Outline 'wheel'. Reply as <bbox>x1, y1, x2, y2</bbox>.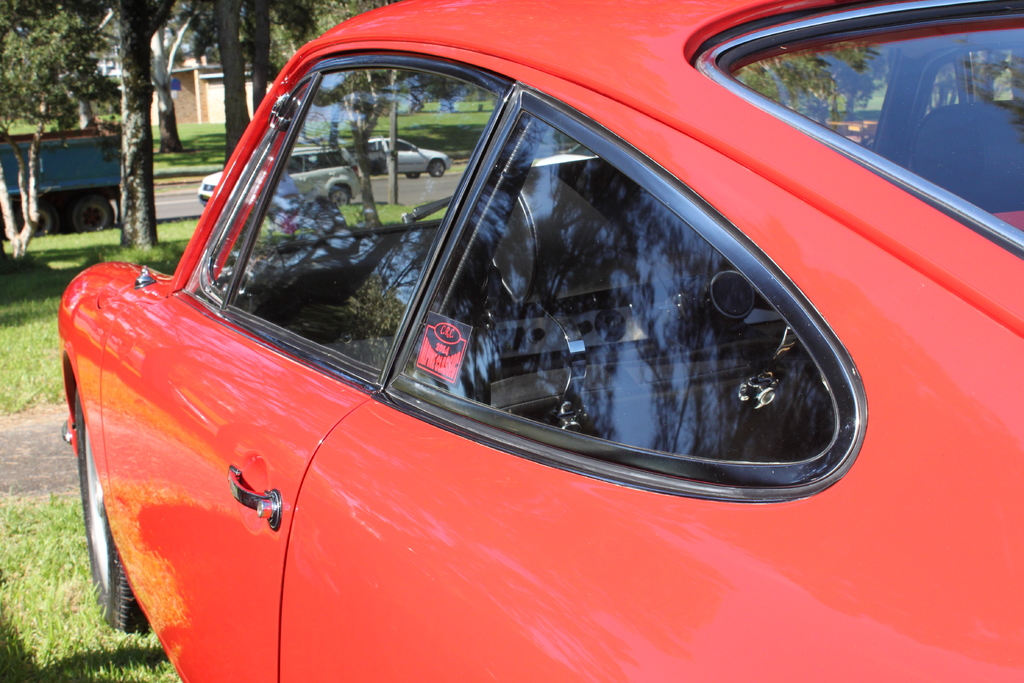
<bbox>404, 172, 421, 182</bbox>.
